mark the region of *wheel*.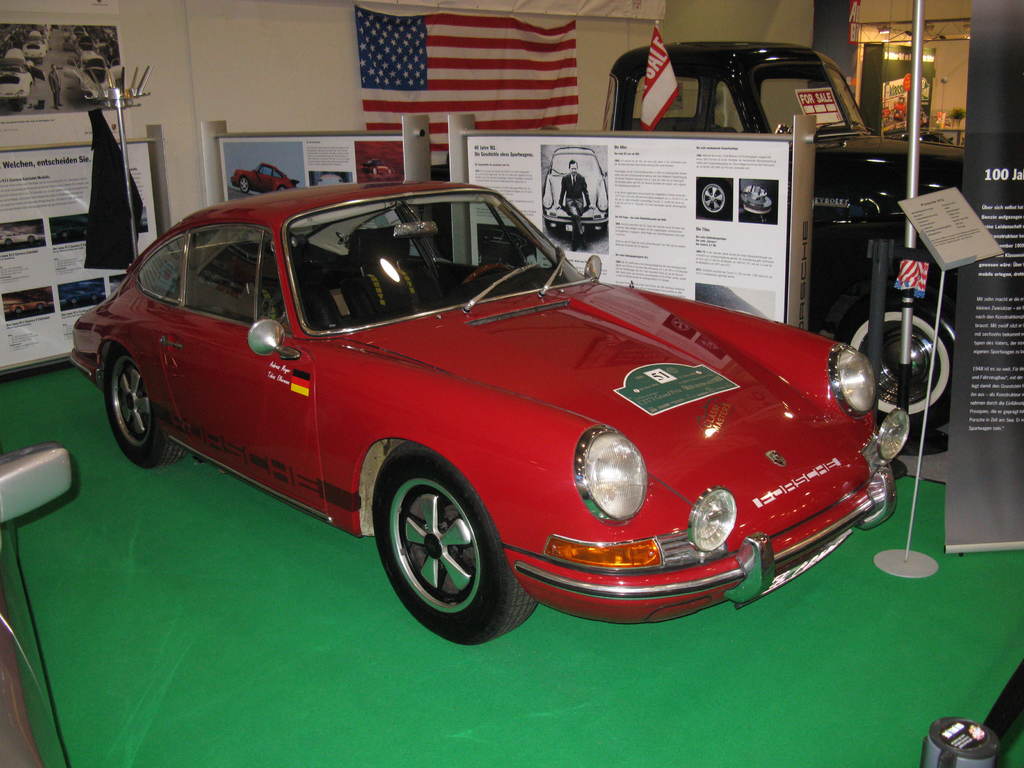
Region: BBox(833, 289, 955, 436).
